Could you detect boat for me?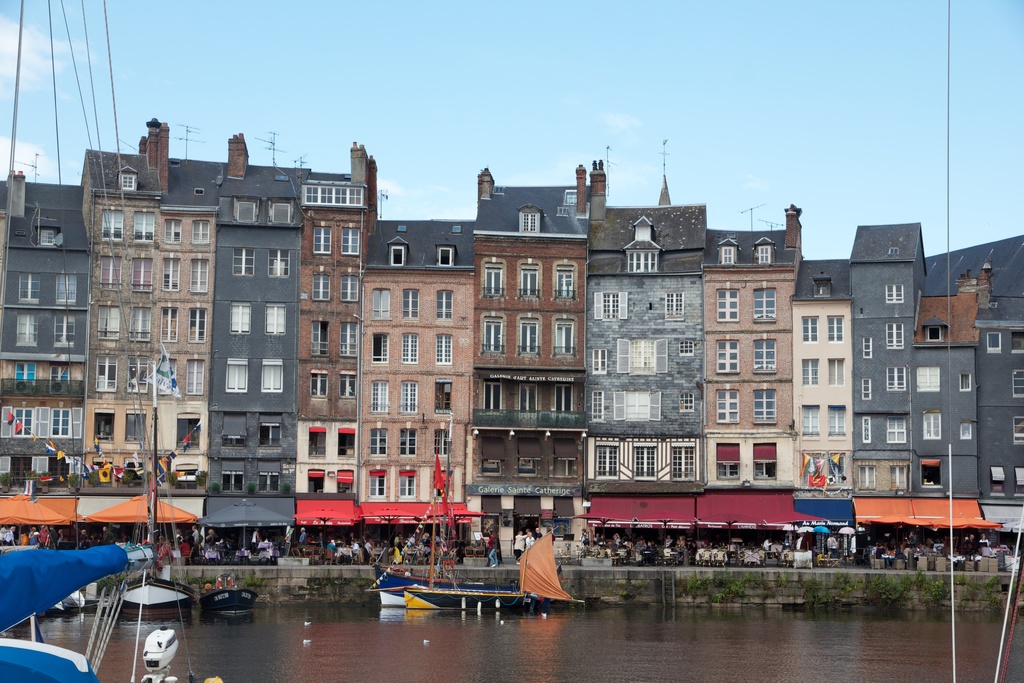
Detection result: [200, 584, 263, 621].
